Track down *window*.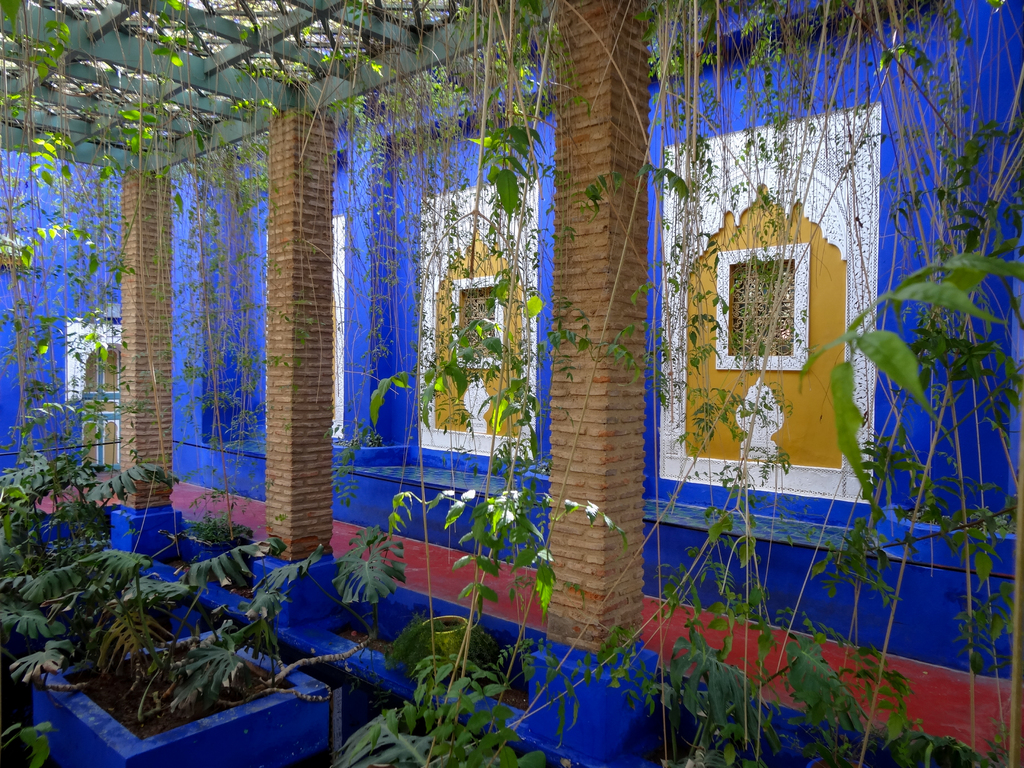
Tracked to [447,280,506,373].
